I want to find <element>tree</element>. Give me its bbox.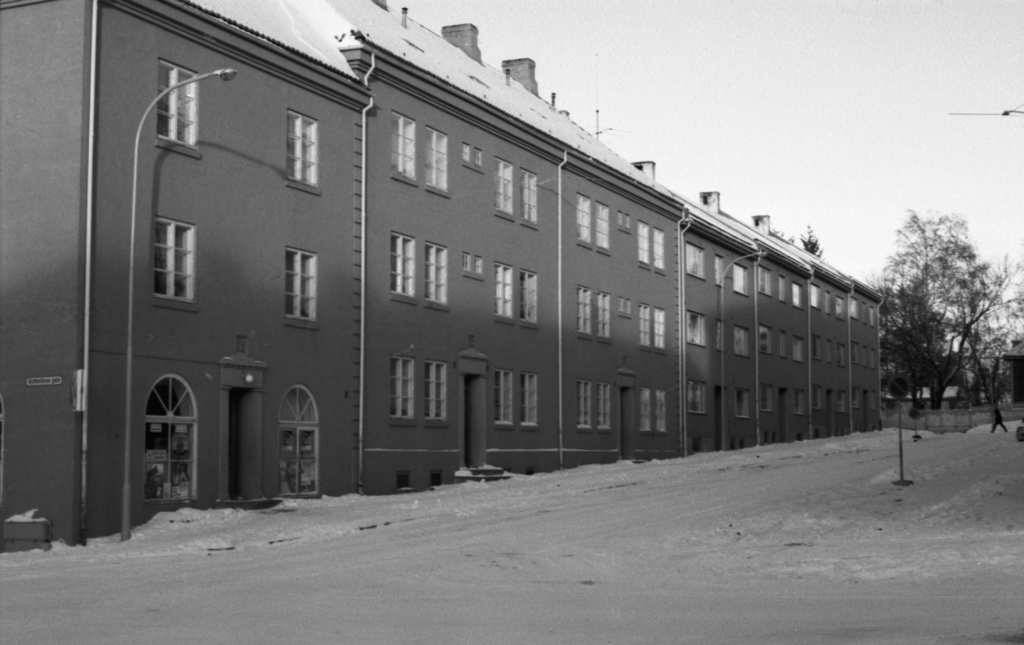
[871, 207, 1019, 416].
